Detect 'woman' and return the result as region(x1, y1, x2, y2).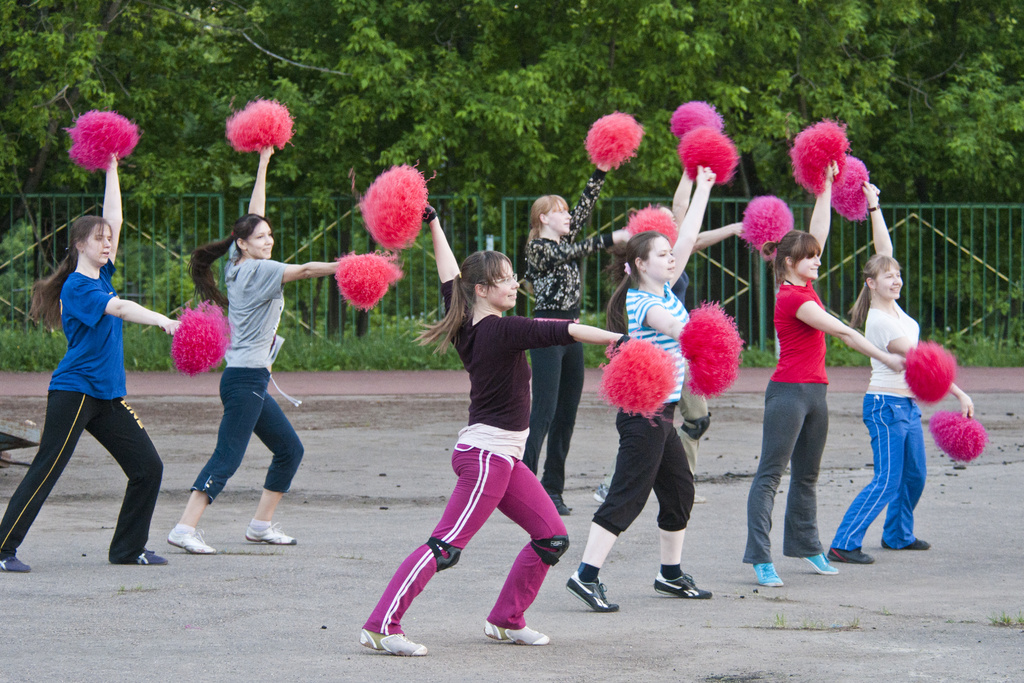
region(588, 147, 749, 495).
